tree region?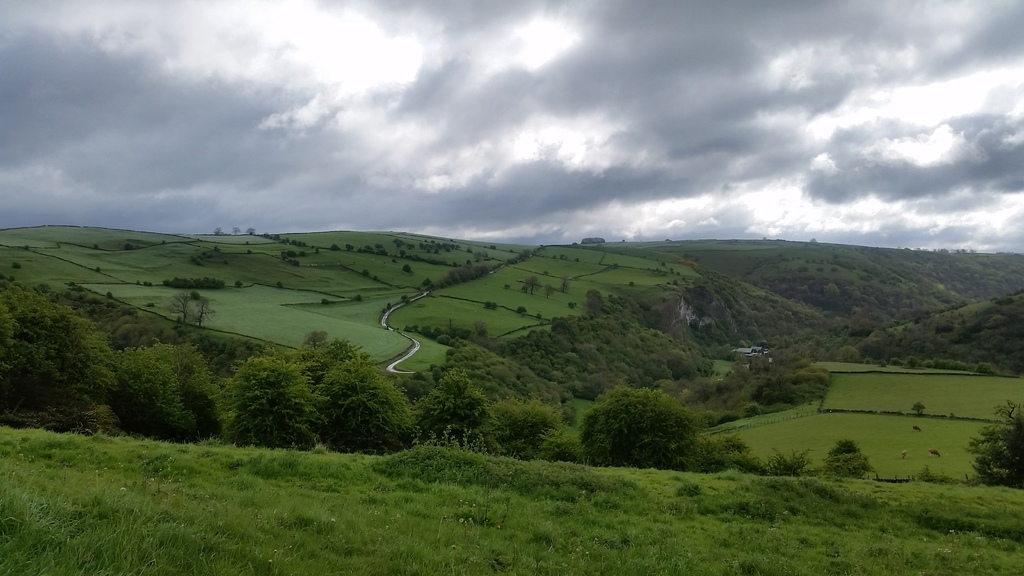
region(911, 403, 928, 414)
